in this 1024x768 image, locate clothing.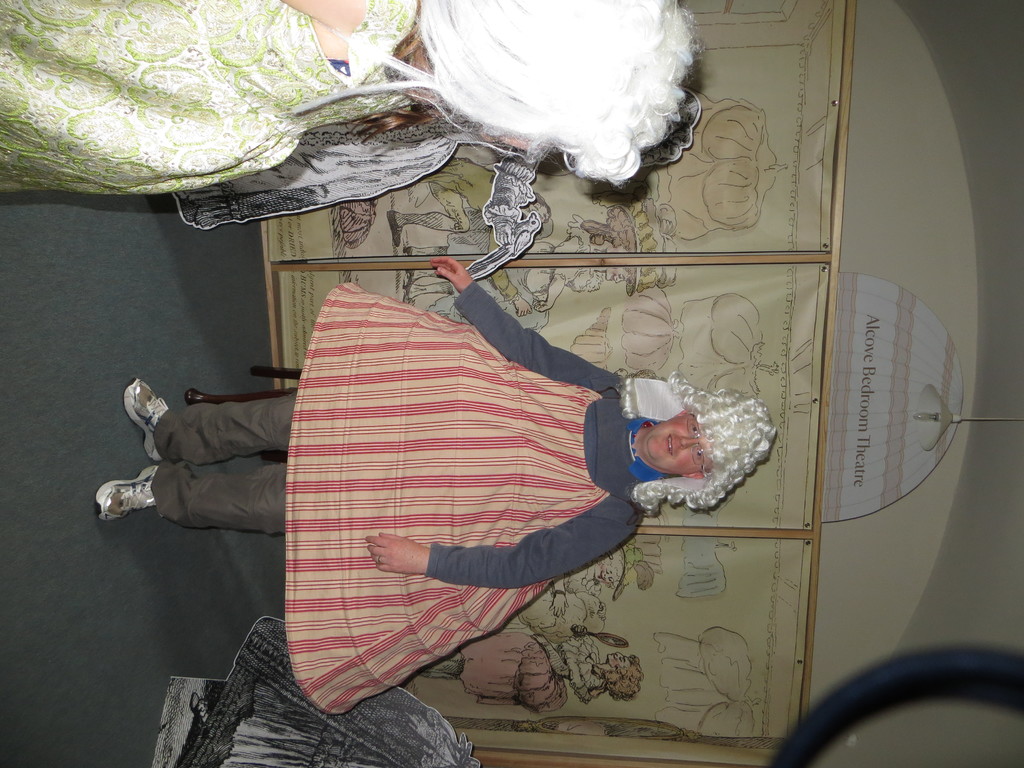
Bounding box: {"x1": 409, "y1": 157, "x2": 495, "y2": 232}.
